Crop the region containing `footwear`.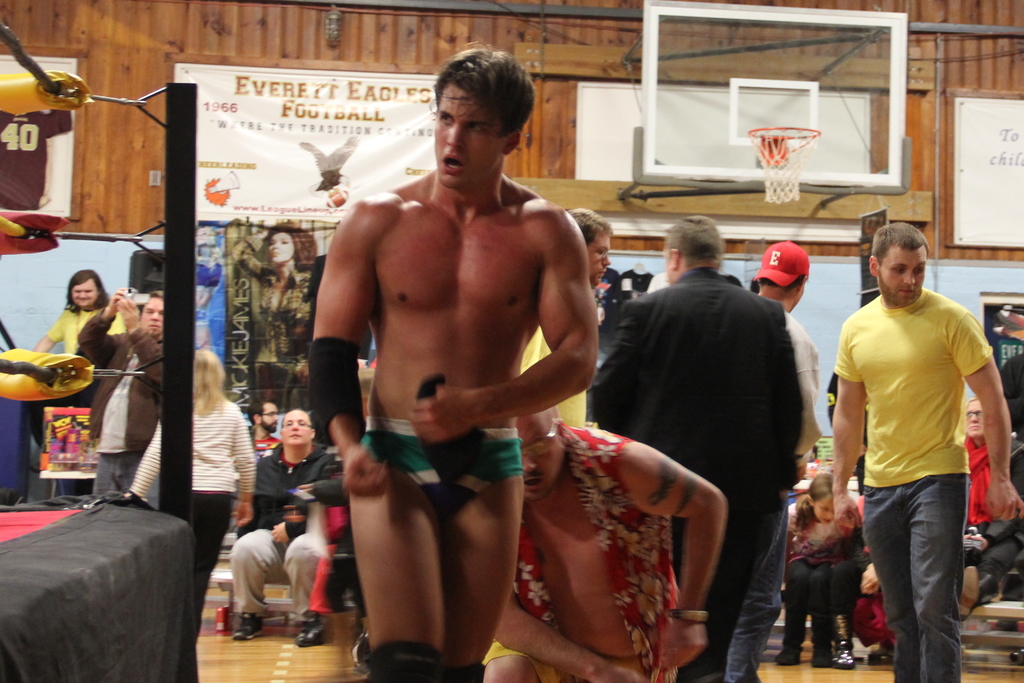
Crop region: [x1=817, y1=631, x2=836, y2=671].
